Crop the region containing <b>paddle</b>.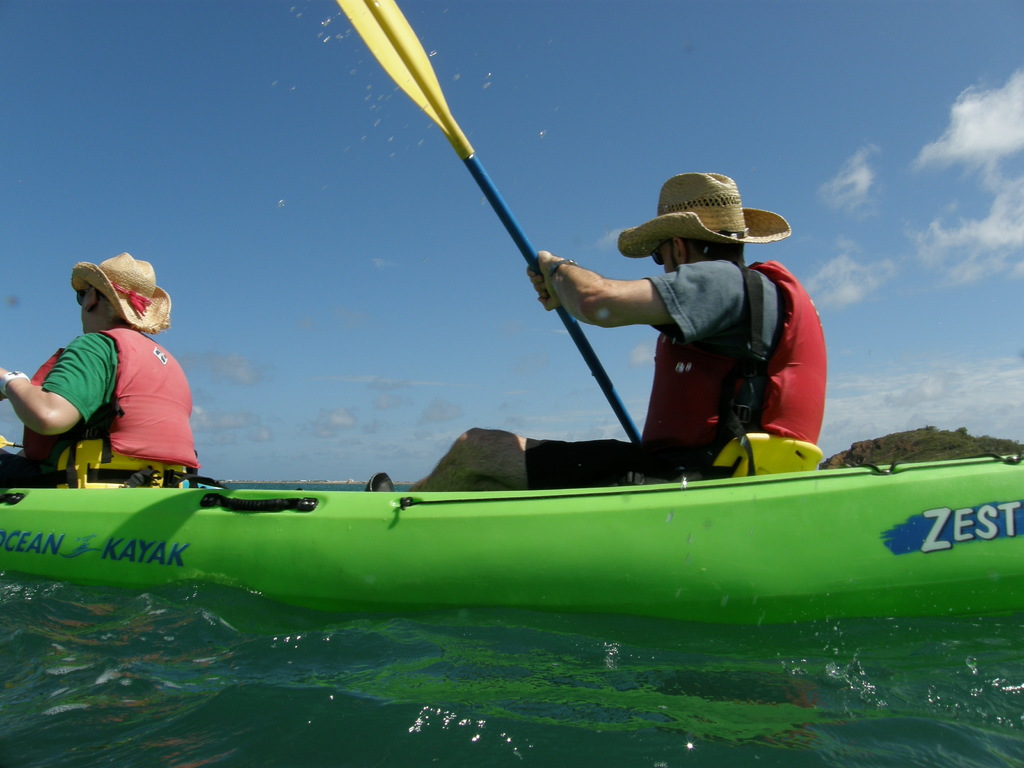
Crop region: crop(0, 433, 30, 450).
